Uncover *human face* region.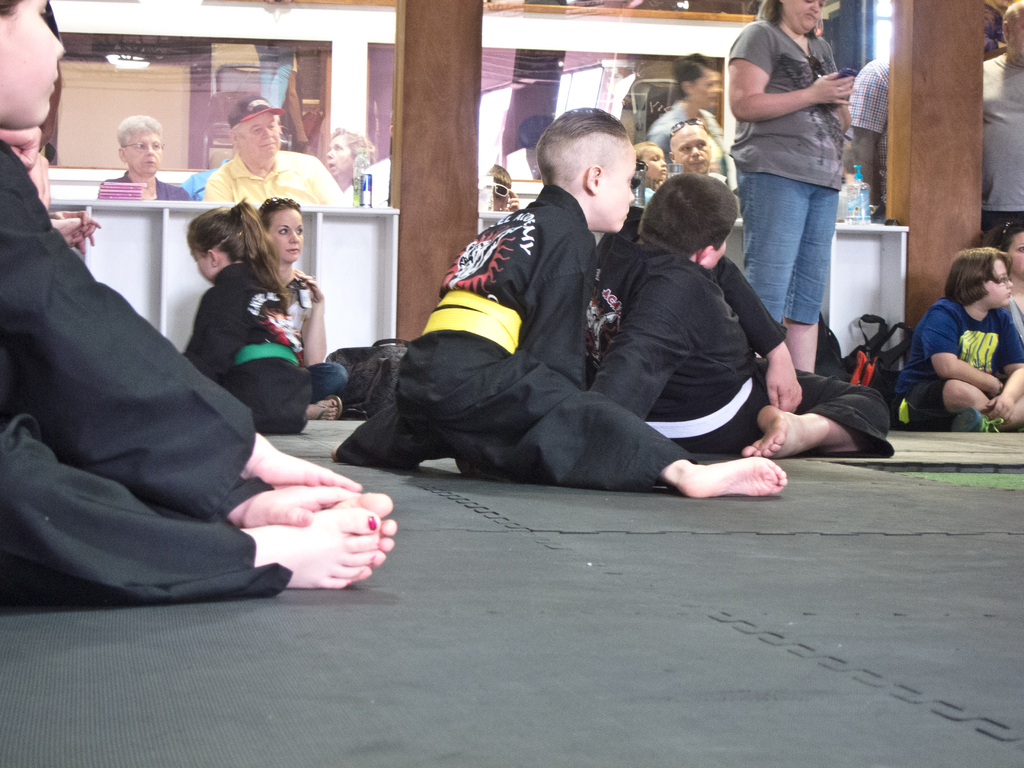
Uncovered: box(266, 203, 306, 268).
